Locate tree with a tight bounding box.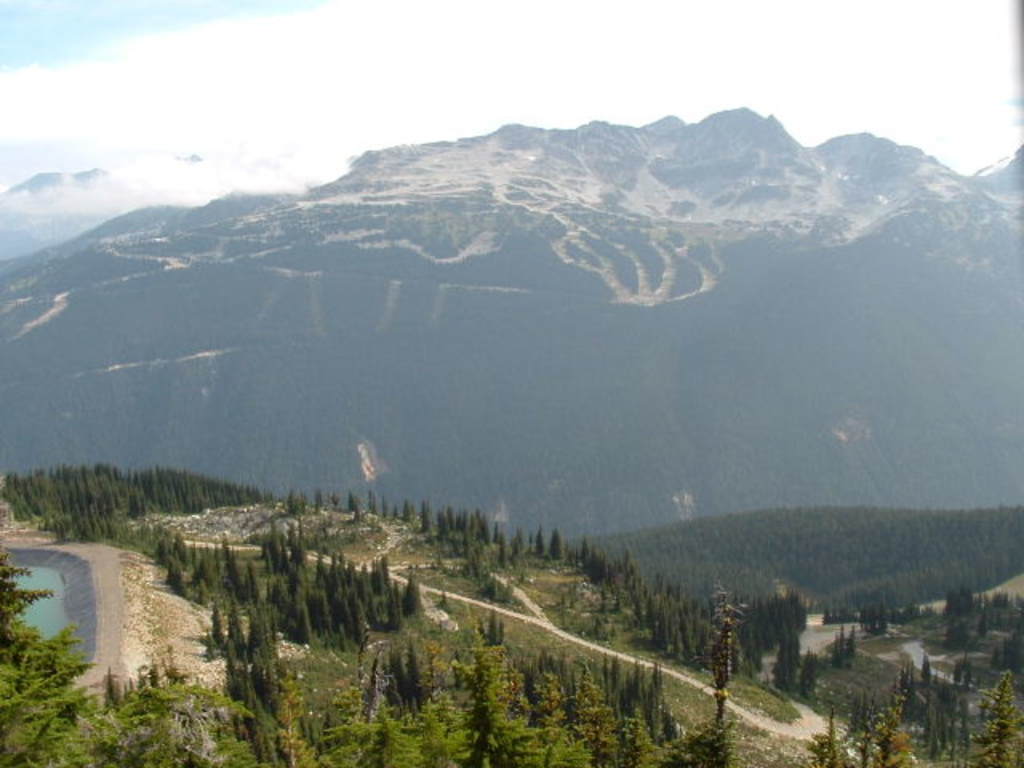
[left=962, top=669, right=1022, bottom=766].
